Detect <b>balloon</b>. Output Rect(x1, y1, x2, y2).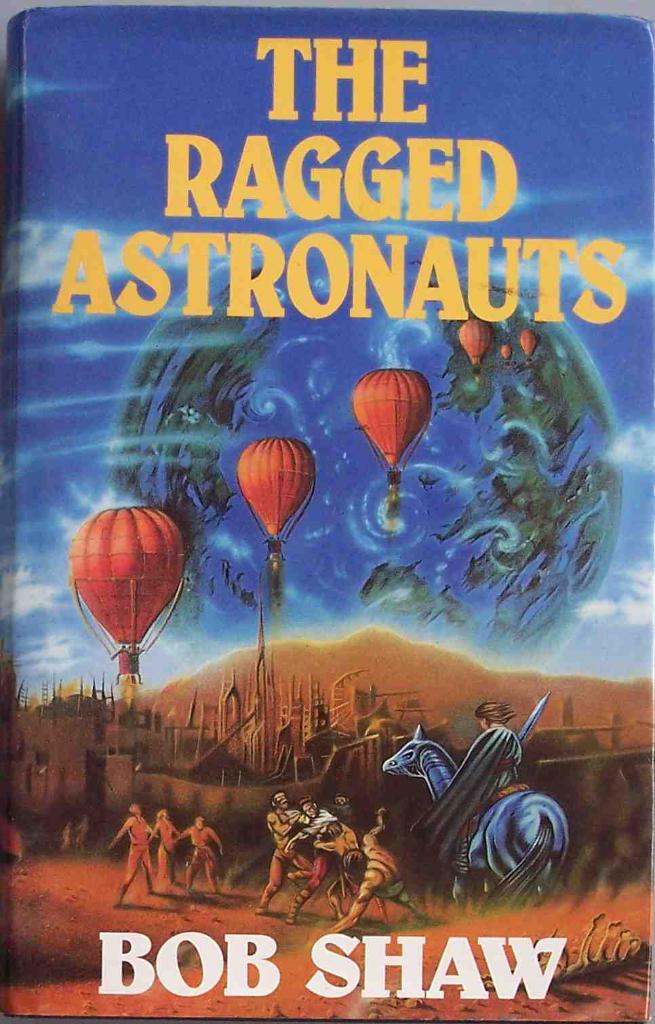
Rect(237, 434, 316, 536).
